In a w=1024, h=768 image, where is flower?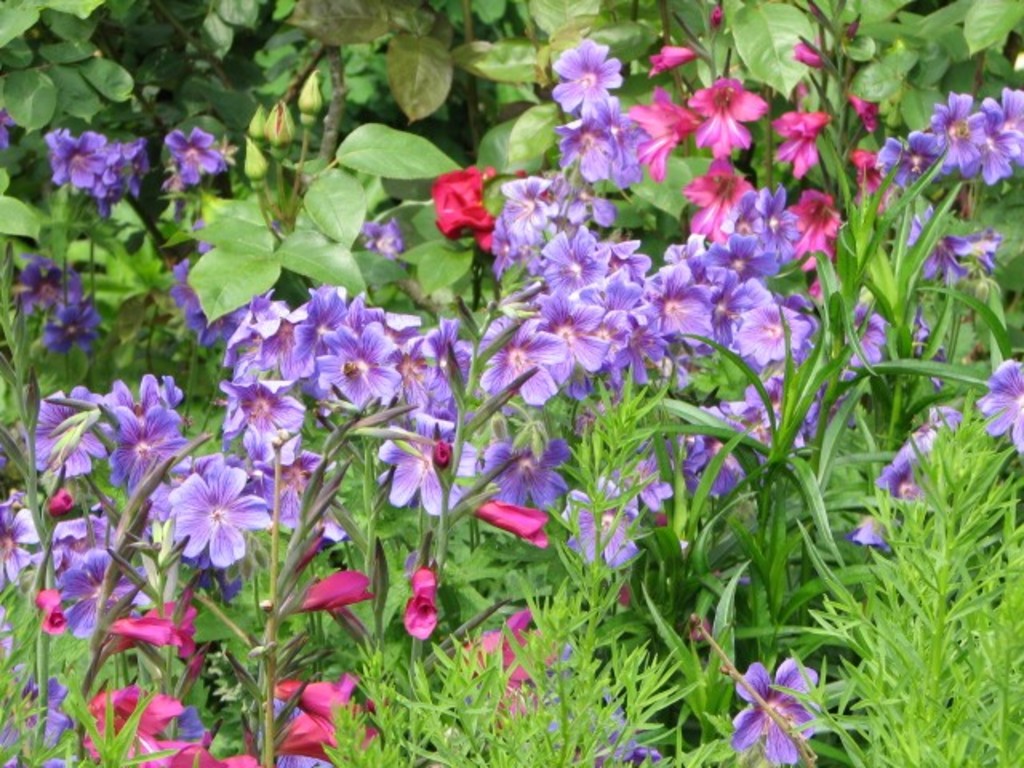
crop(709, 6, 723, 26).
